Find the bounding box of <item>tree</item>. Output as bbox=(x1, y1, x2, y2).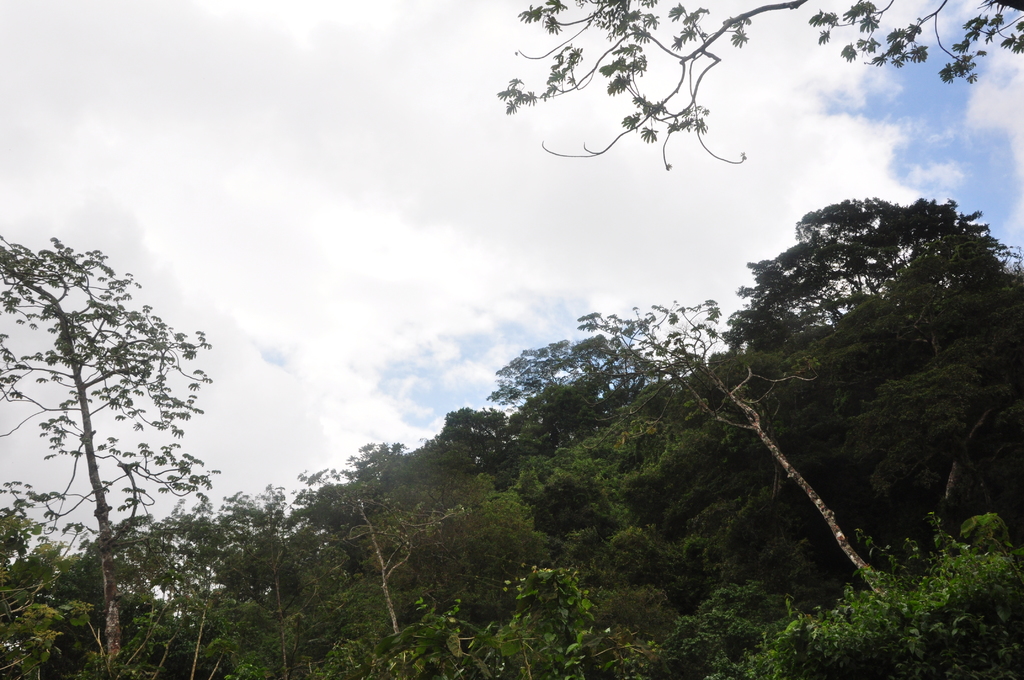
bbox=(211, 442, 467, 679).
